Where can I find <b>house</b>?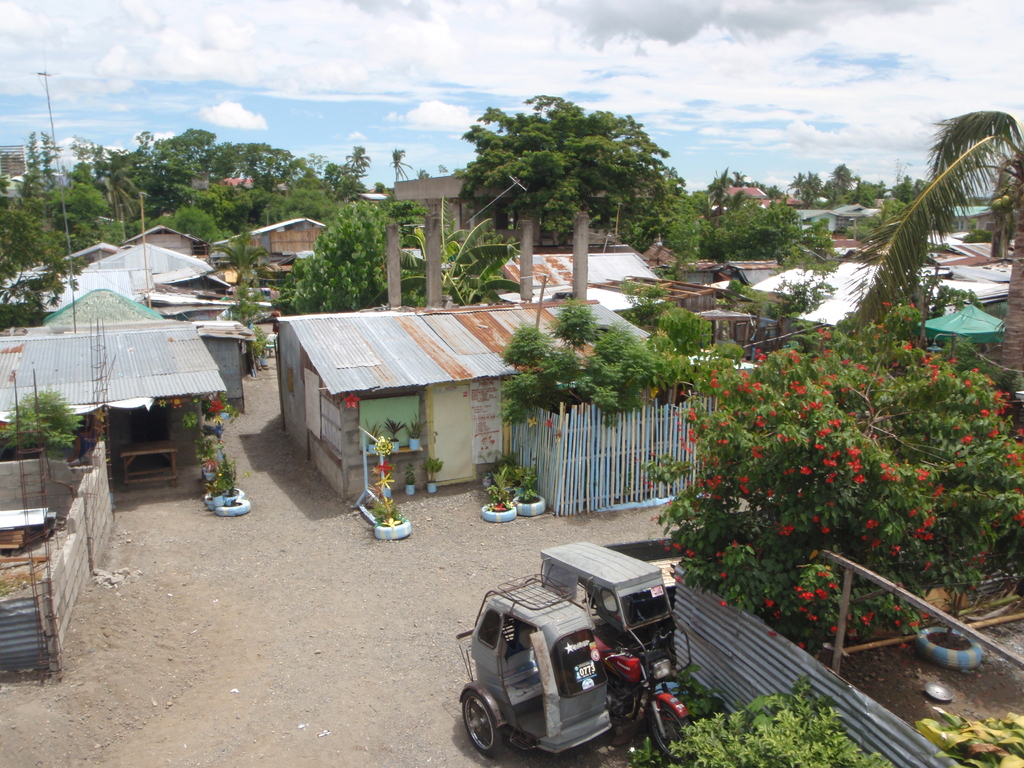
You can find it at <bbox>904, 300, 1002, 381</bbox>.
